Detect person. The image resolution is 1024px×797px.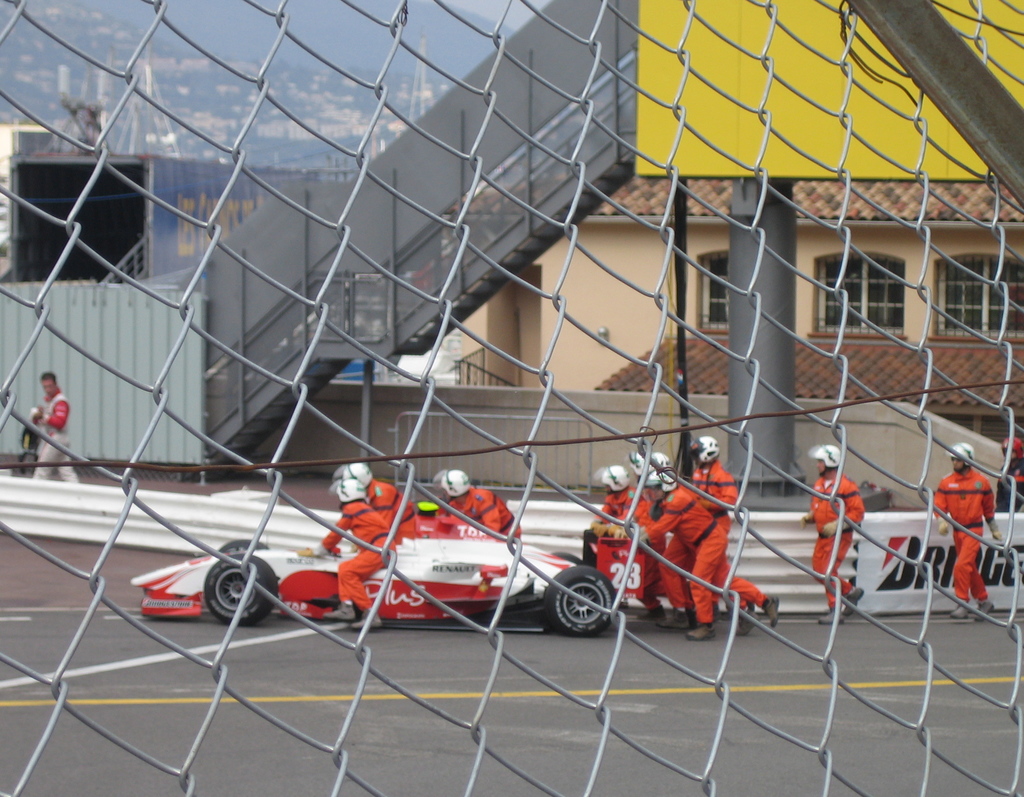
pyautogui.locateOnScreen(625, 466, 787, 636).
